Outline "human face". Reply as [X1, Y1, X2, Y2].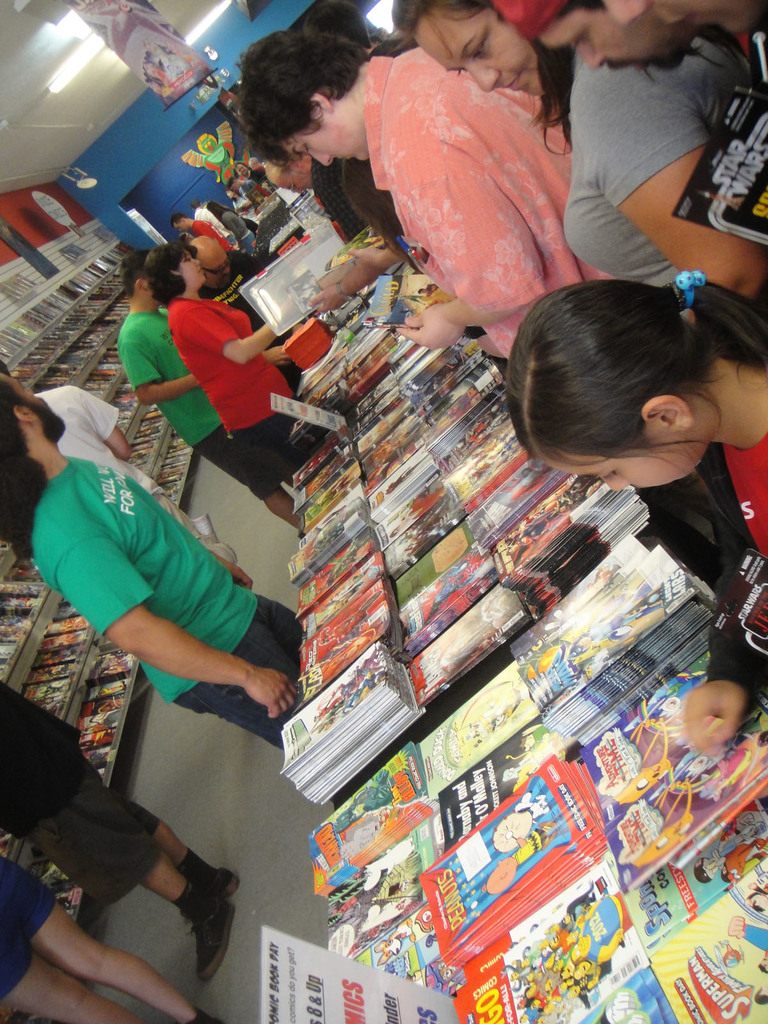
[406, 8, 550, 99].
